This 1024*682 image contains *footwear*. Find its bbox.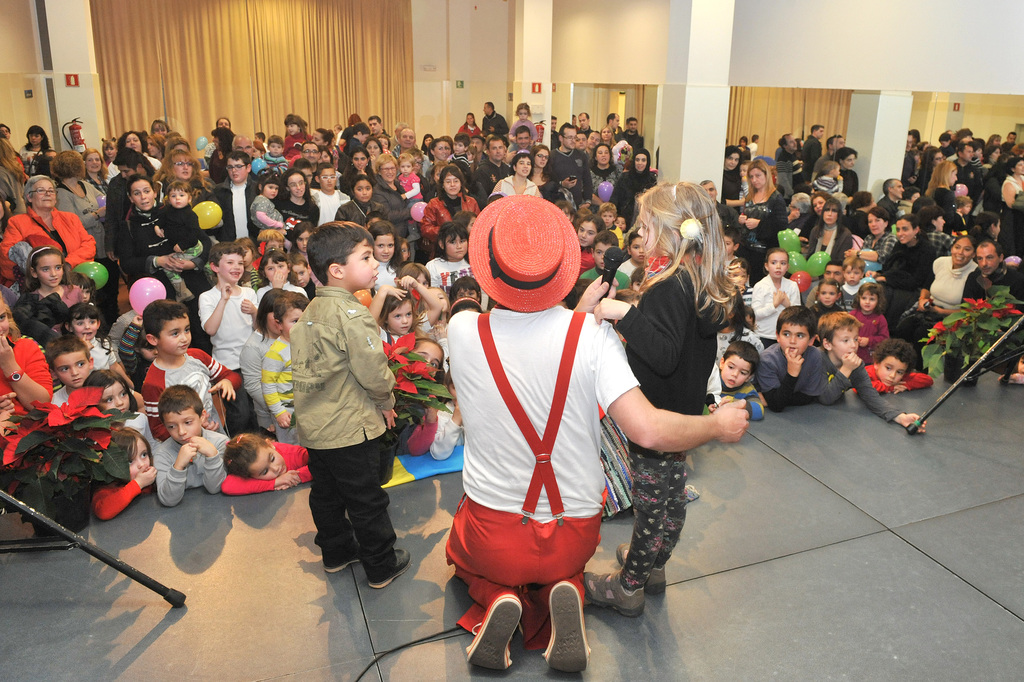
pyautogui.locateOnScreen(462, 588, 525, 673).
